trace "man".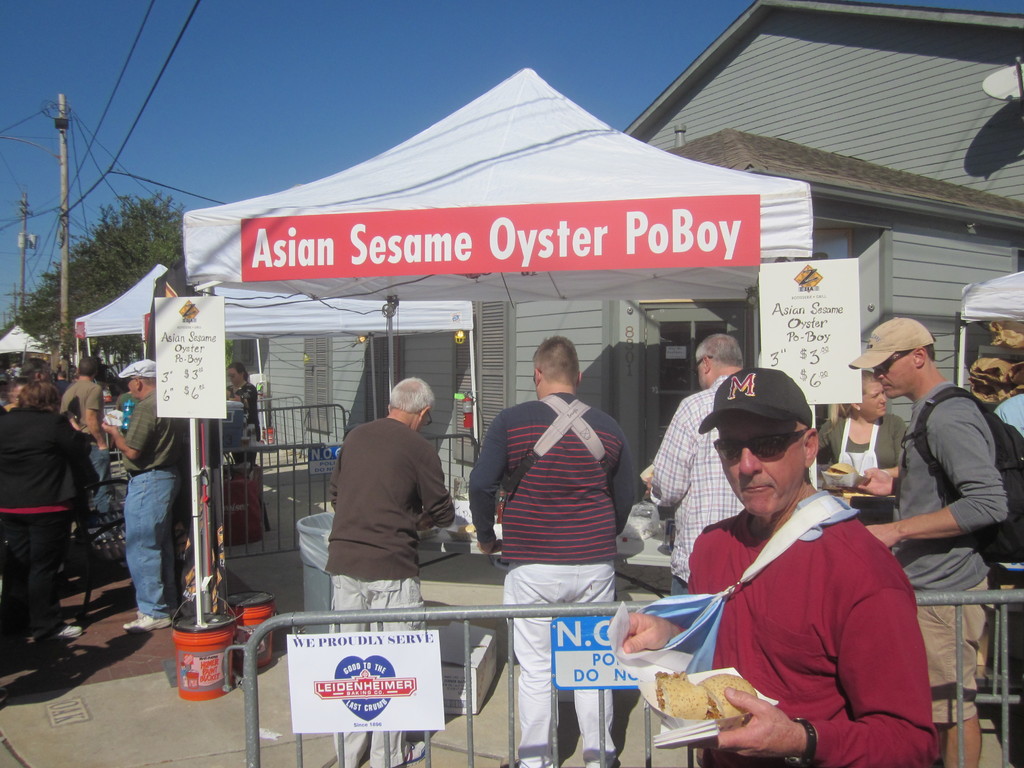
Traced to [x1=678, y1=360, x2=945, y2=767].
